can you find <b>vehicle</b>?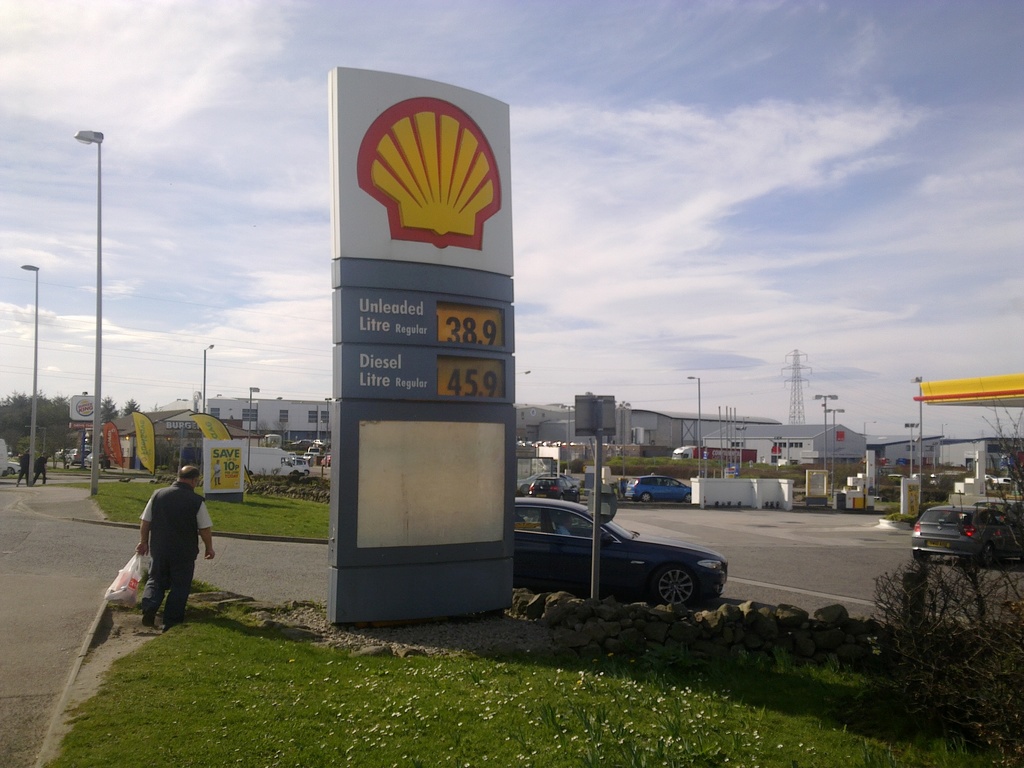
Yes, bounding box: bbox=[52, 445, 72, 463].
